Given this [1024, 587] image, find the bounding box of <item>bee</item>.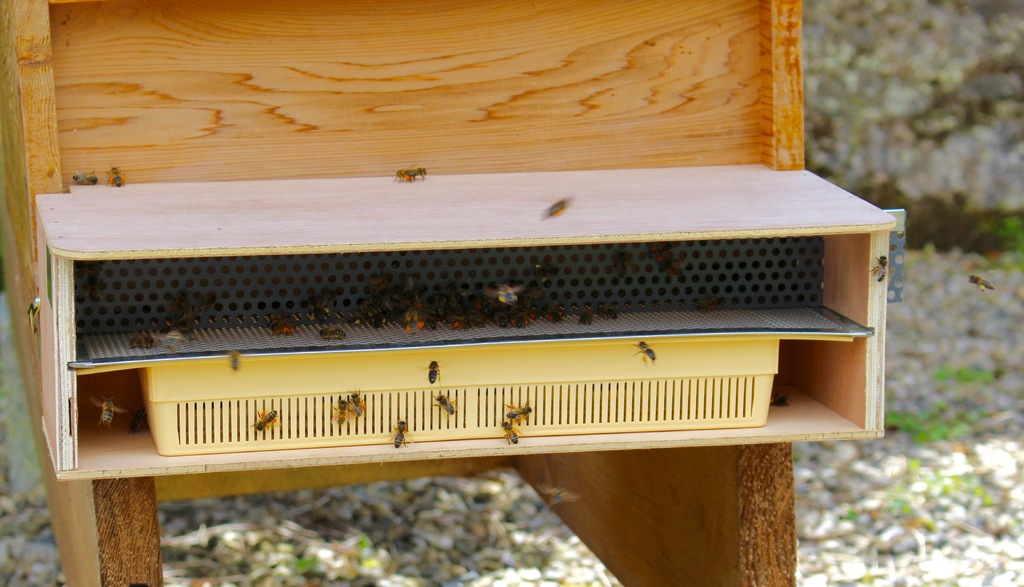
<box>386,421,403,446</box>.
